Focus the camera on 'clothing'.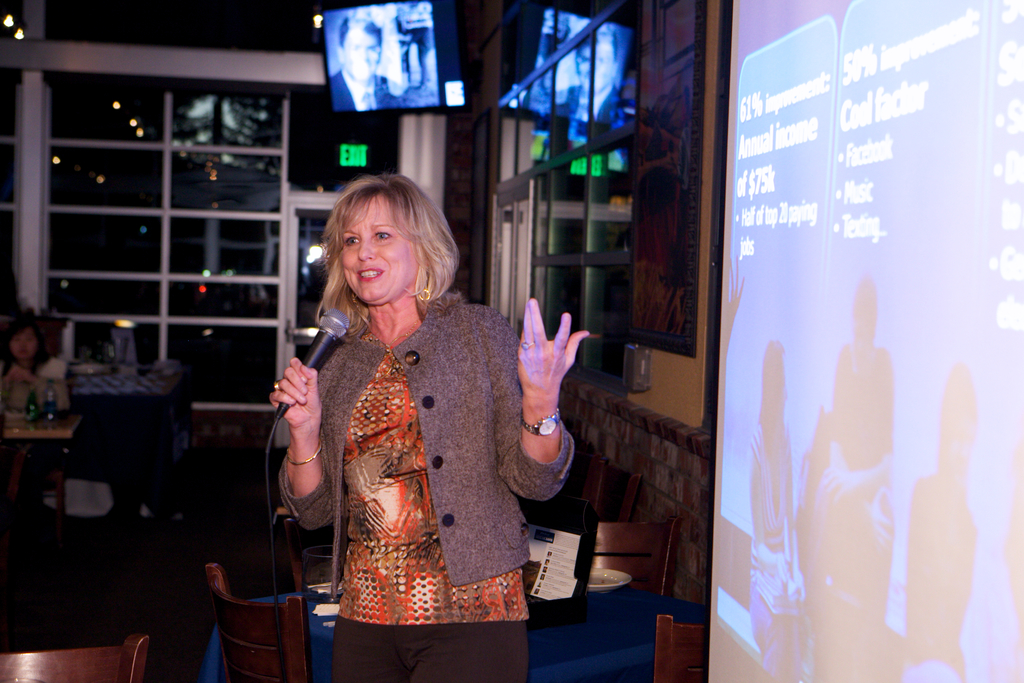
Focus region: [335, 68, 397, 117].
